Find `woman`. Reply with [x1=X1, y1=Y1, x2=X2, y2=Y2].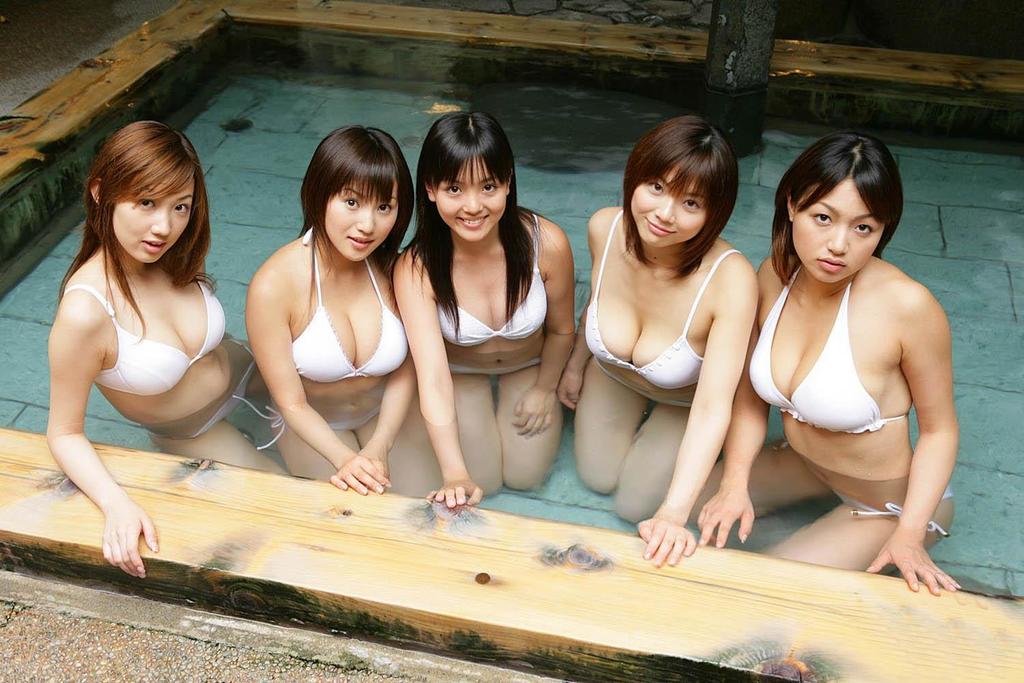
[x1=679, y1=131, x2=960, y2=597].
